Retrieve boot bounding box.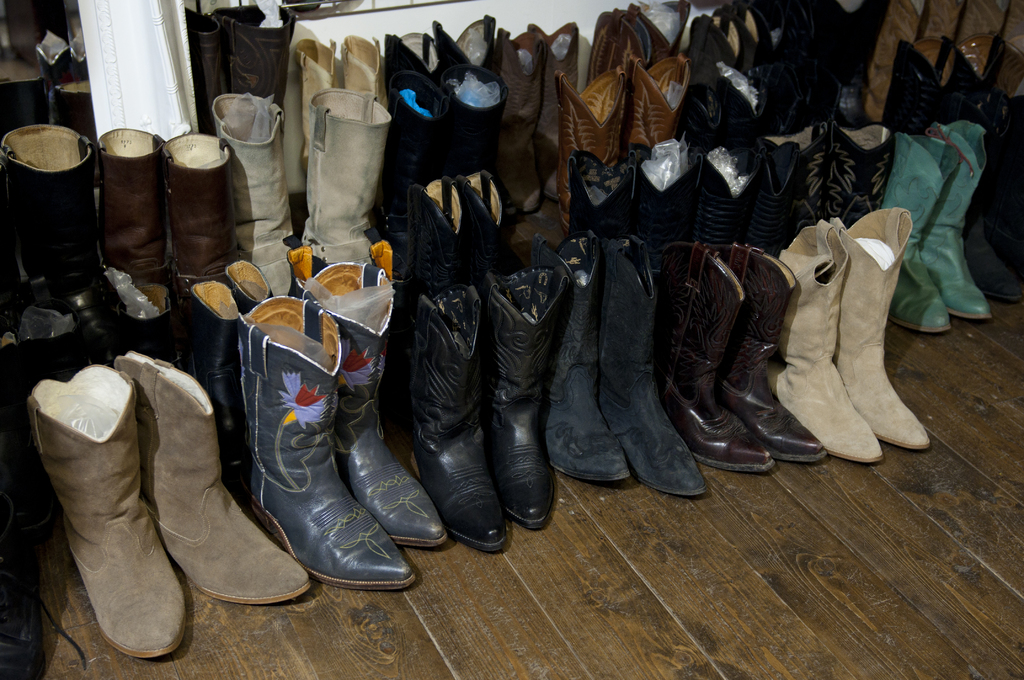
Bounding box: <region>626, 43, 714, 169</region>.
